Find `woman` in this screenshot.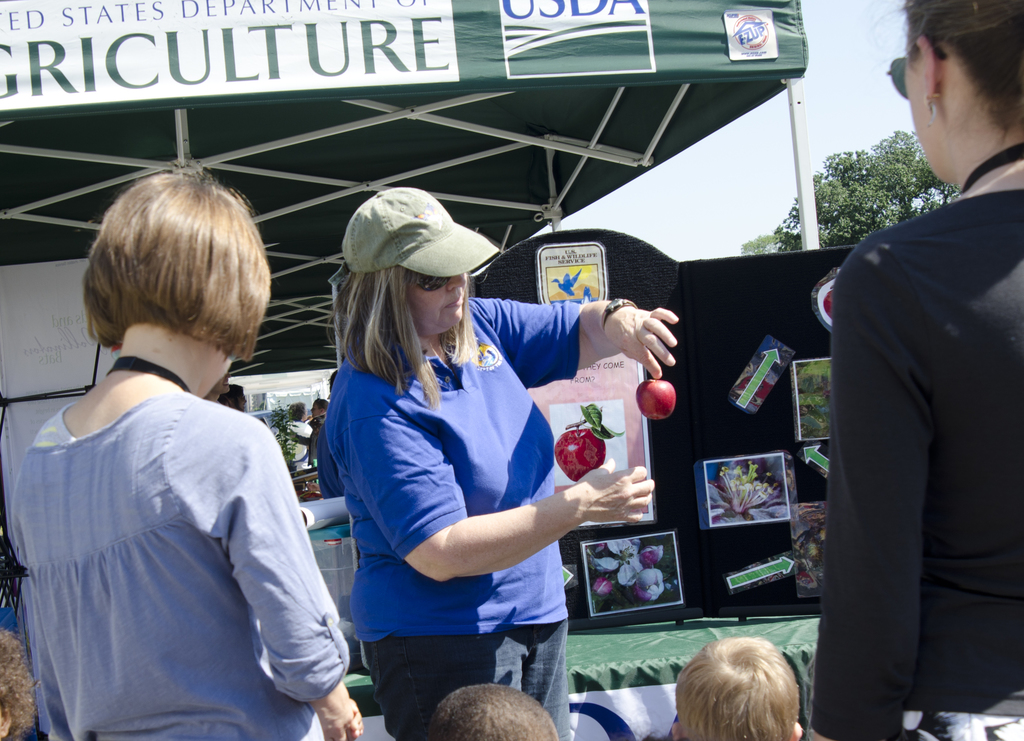
The bounding box for `woman` is <bbox>12, 165, 369, 740</bbox>.
